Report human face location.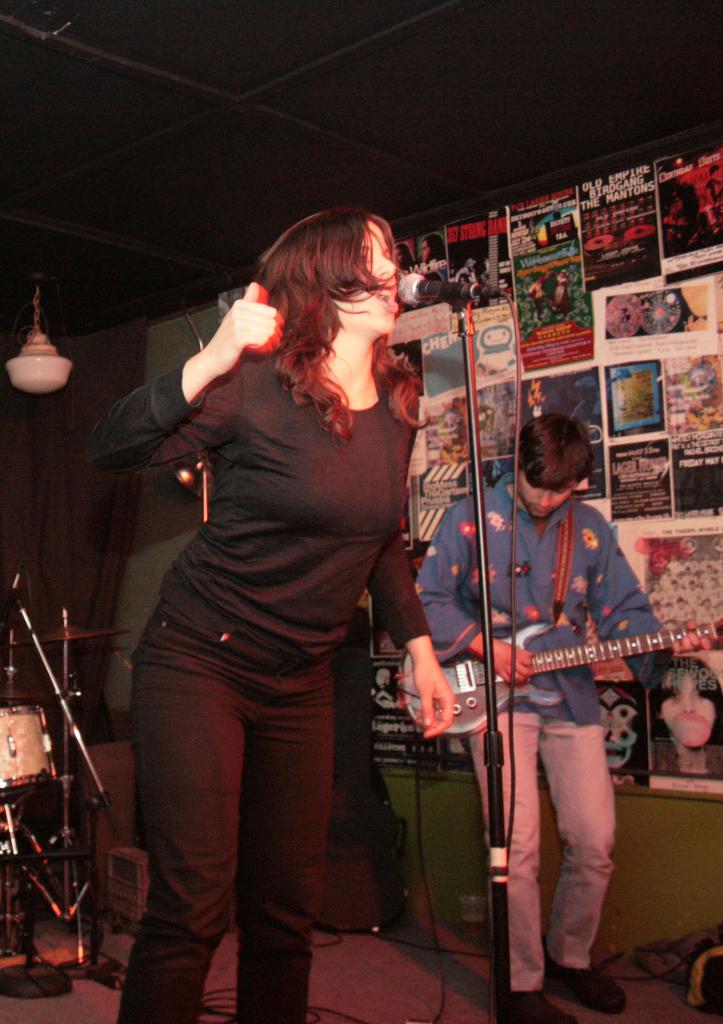
Report: 335,221,399,343.
